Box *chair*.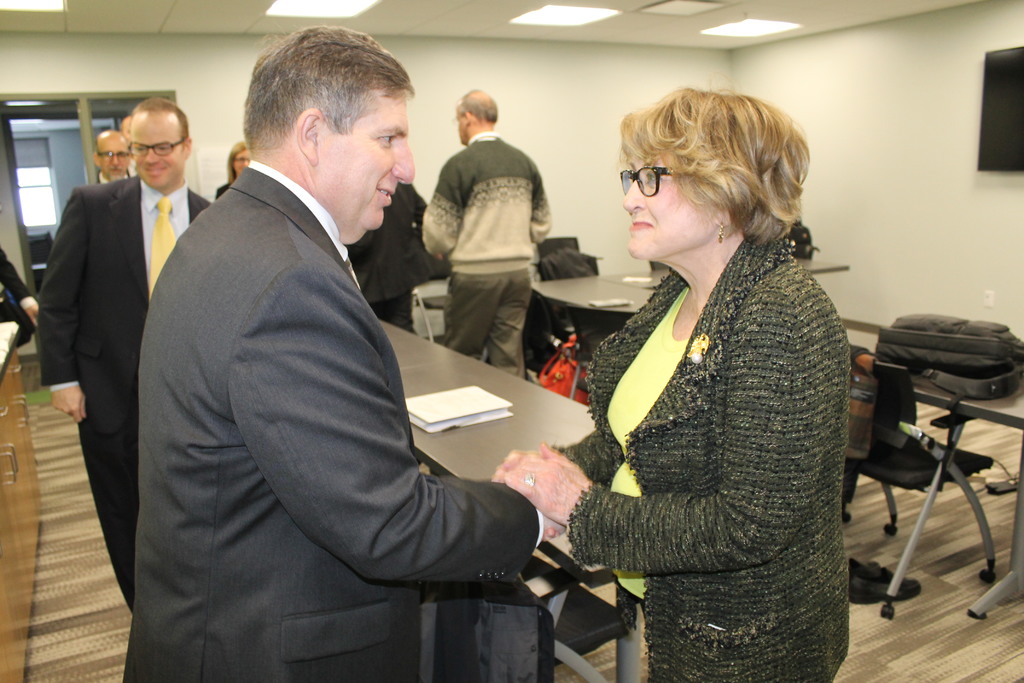
bbox=[527, 236, 602, 273].
